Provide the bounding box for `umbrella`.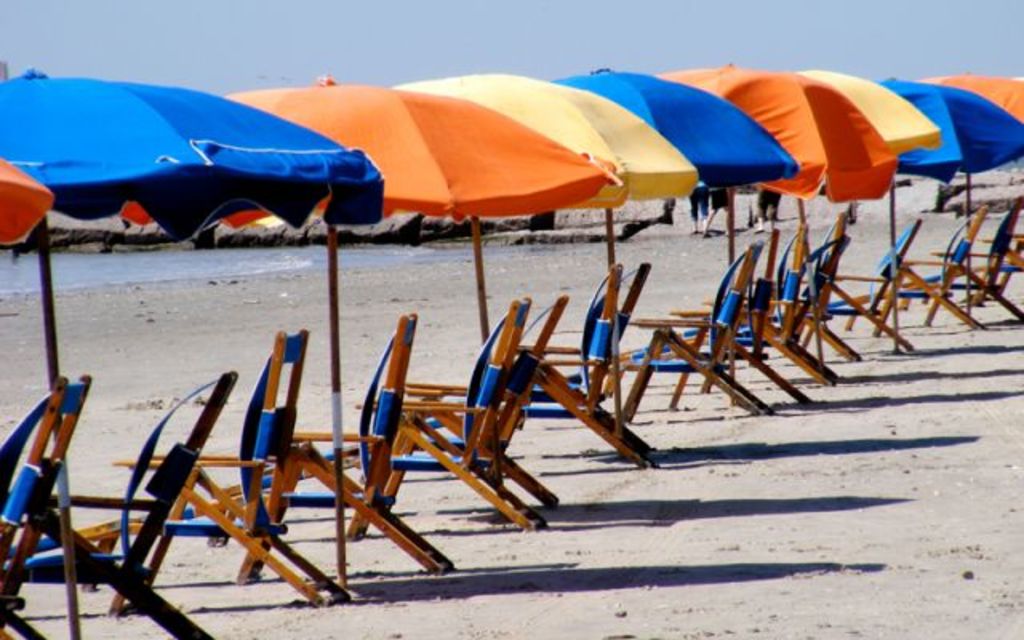
left=875, top=75, right=1022, bottom=318.
